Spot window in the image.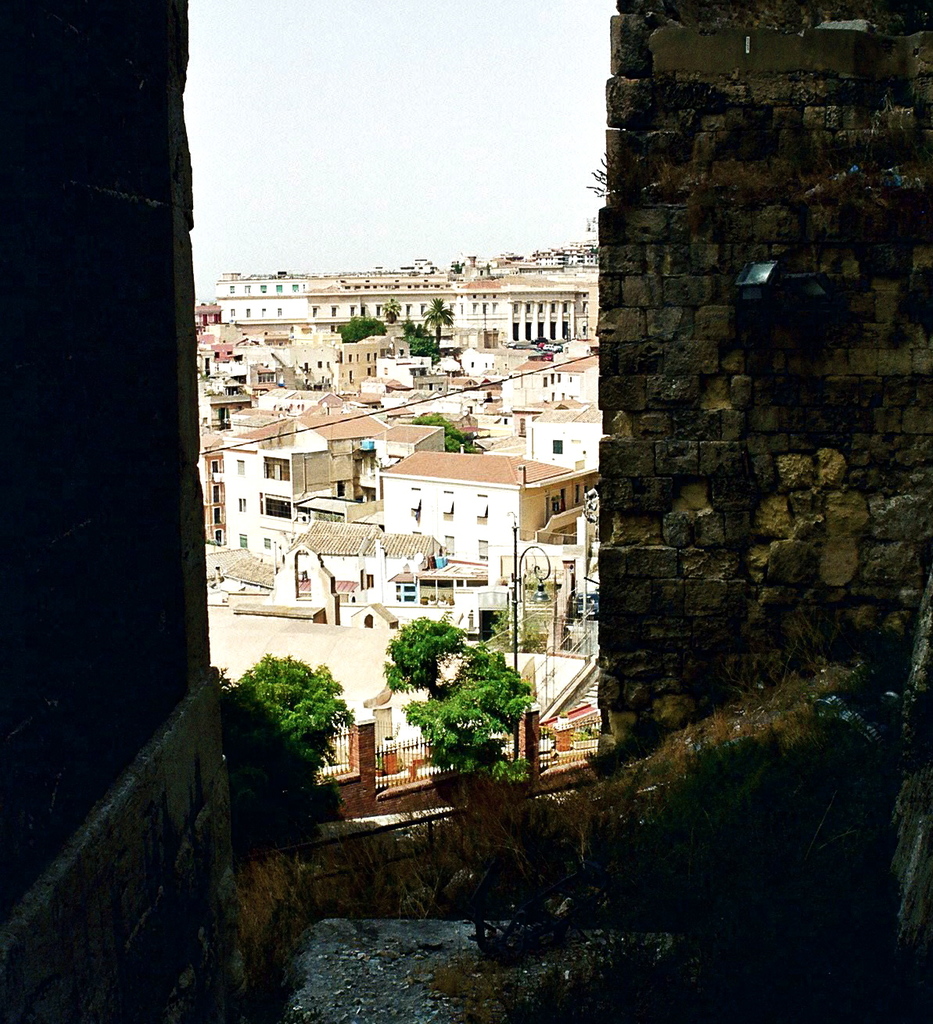
window found at x1=493, y1=305, x2=498, y2=314.
